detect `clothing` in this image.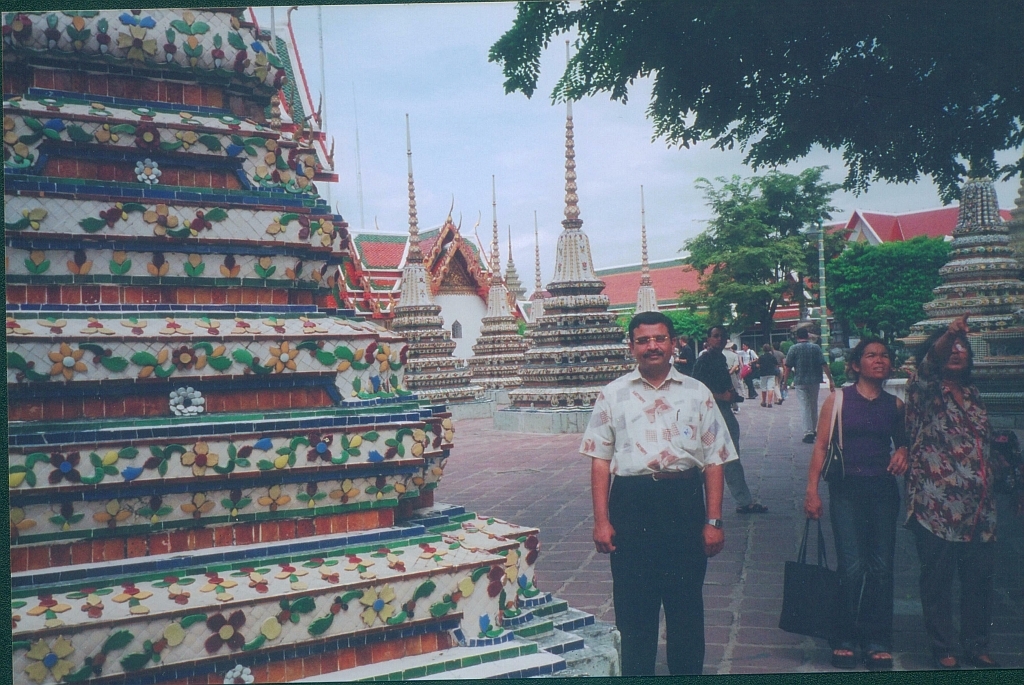
Detection: x1=592 y1=343 x2=742 y2=665.
